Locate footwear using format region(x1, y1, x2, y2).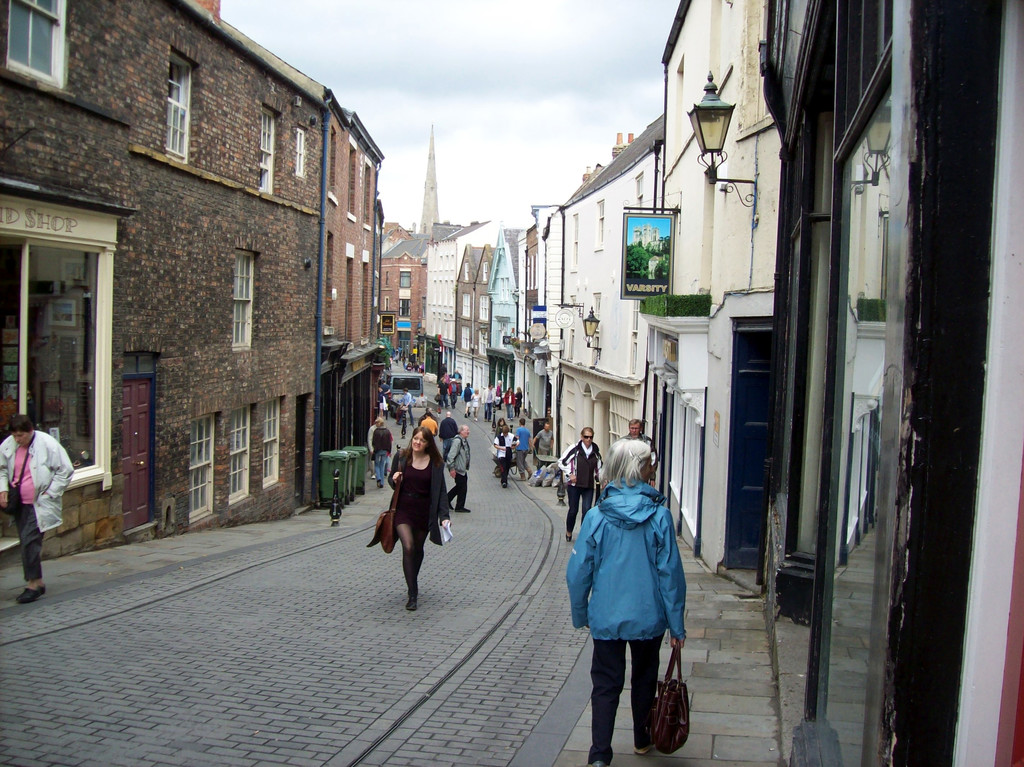
region(380, 485, 383, 487).
